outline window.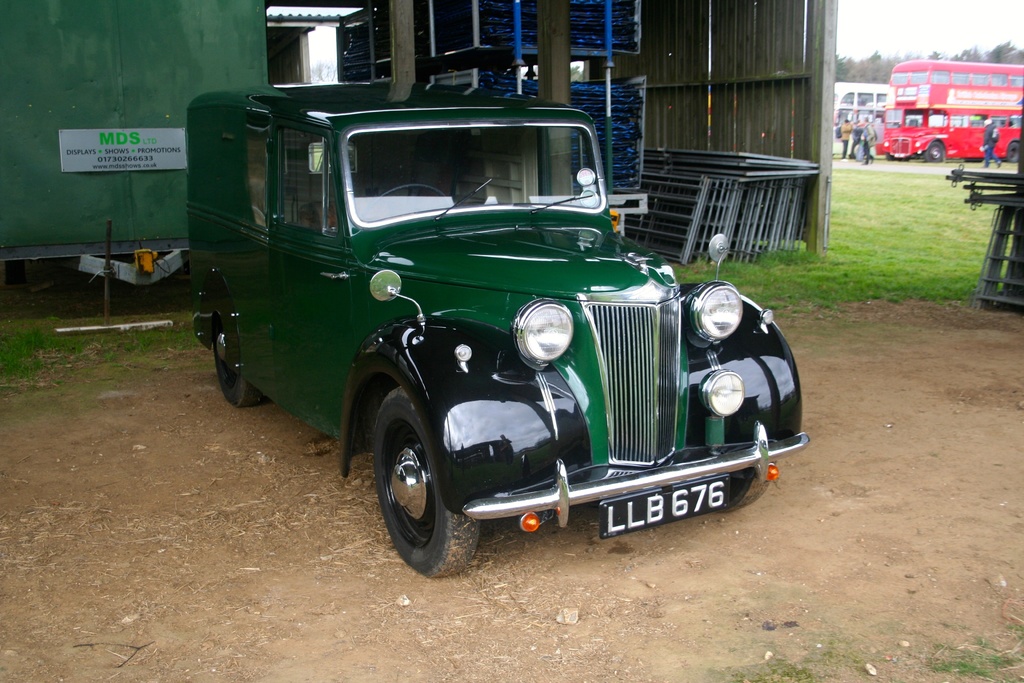
Outline: {"x1": 924, "y1": 112, "x2": 945, "y2": 126}.
